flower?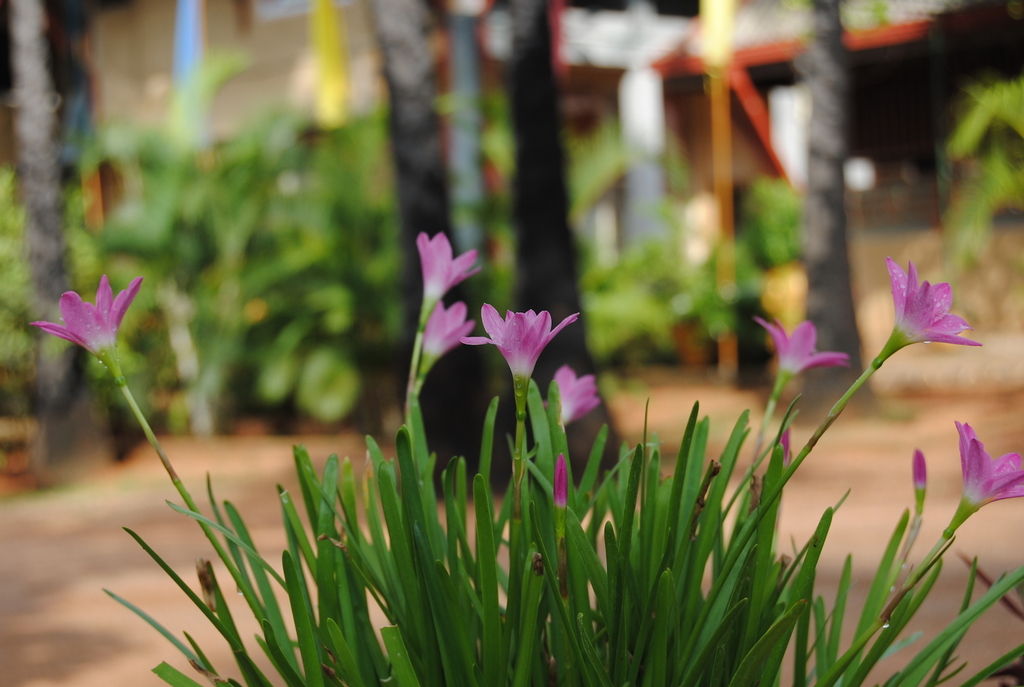
left=545, top=356, right=596, bottom=418
